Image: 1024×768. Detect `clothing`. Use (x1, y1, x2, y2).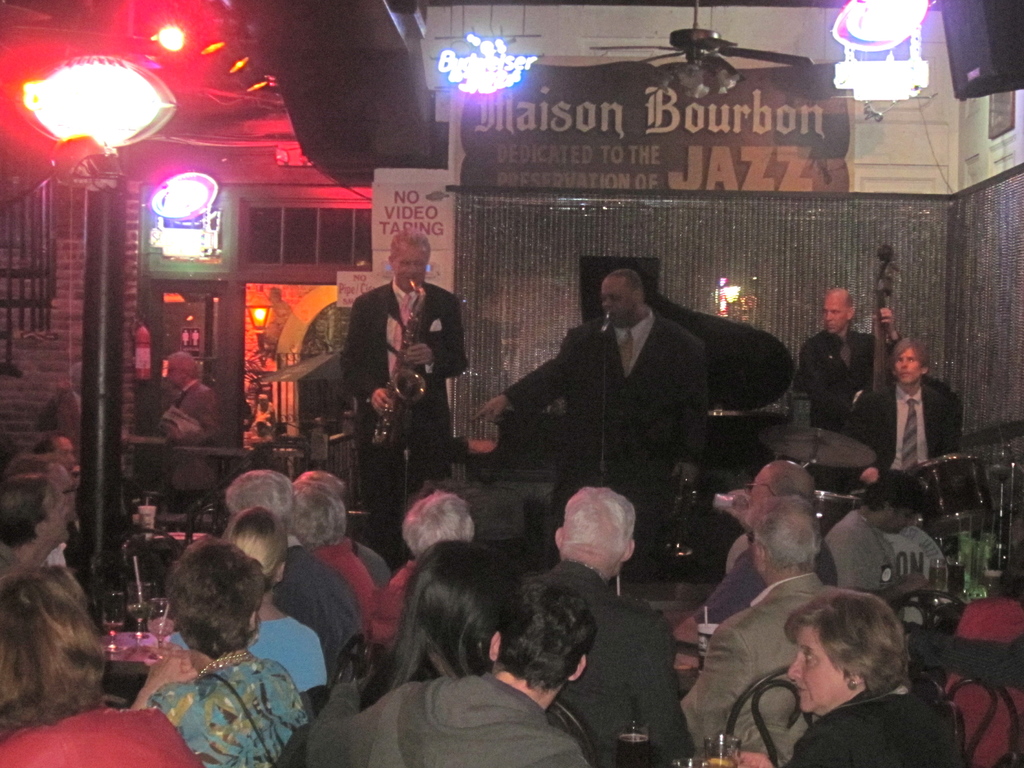
(308, 539, 380, 643).
